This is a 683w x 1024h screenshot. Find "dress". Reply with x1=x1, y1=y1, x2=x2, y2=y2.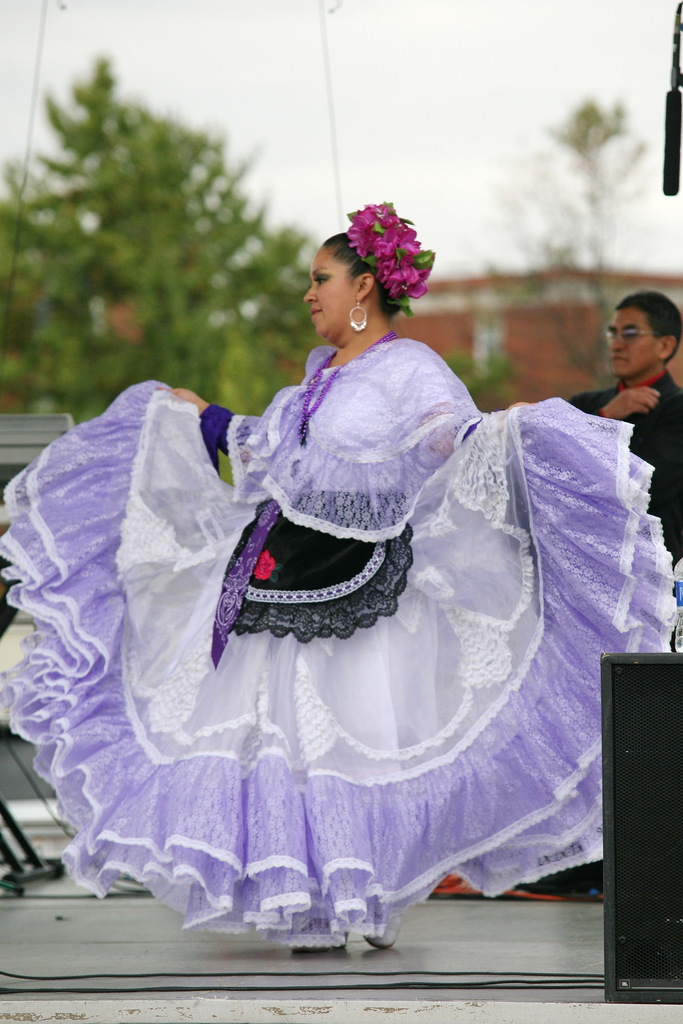
x1=0, y1=330, x2=675, y2=949.
